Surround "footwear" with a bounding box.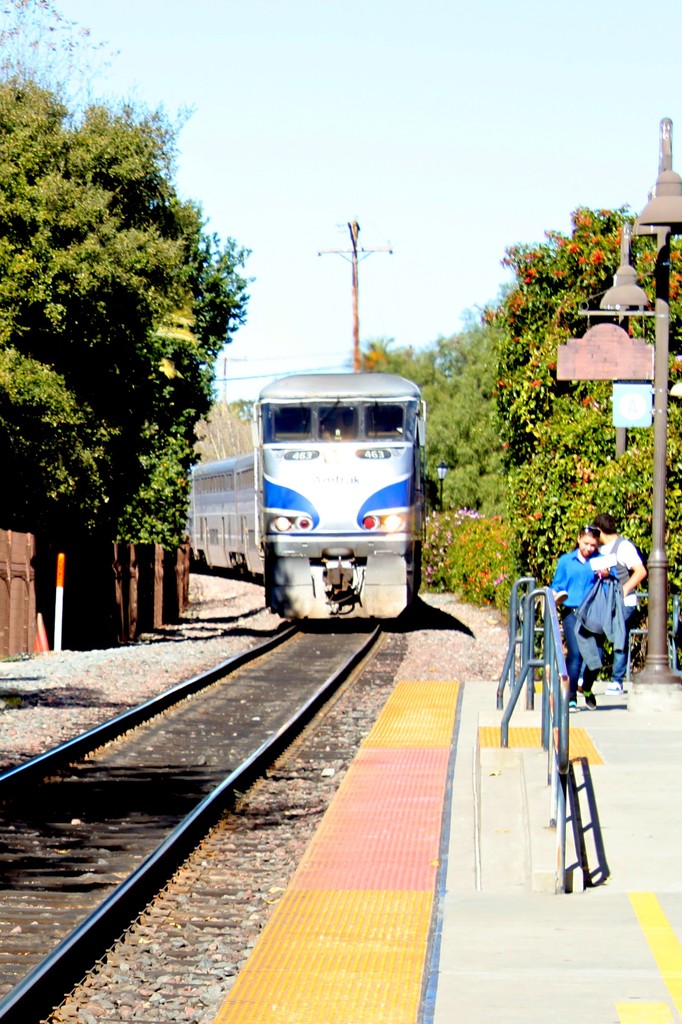
<region>603, 682, 623, 696</region>.
